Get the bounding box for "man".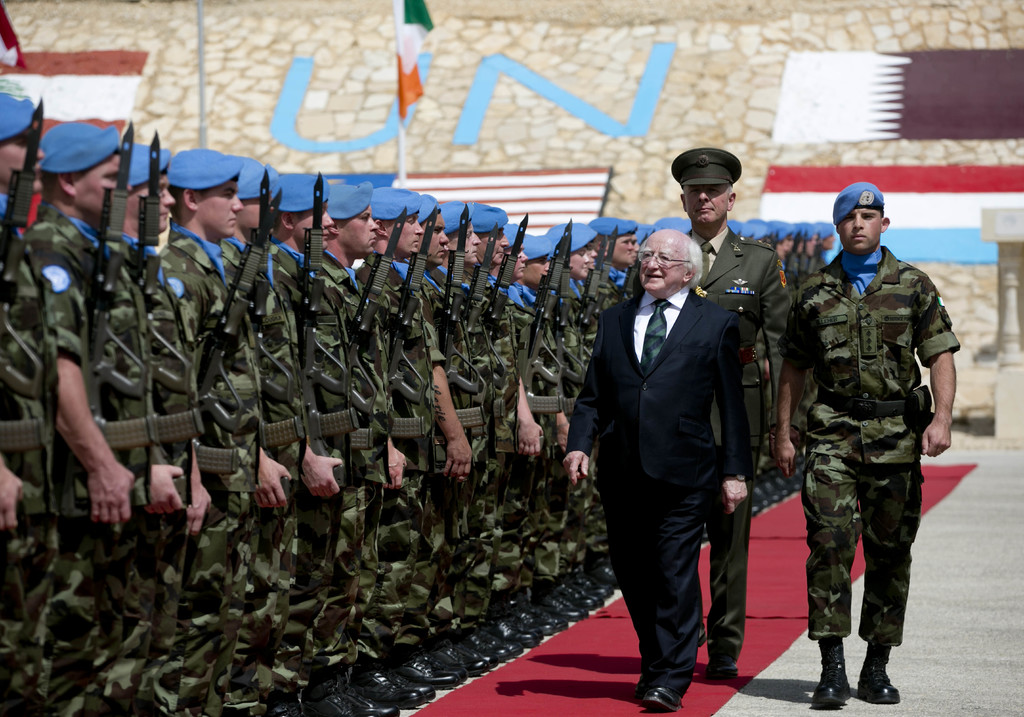
164:140:260:716.
